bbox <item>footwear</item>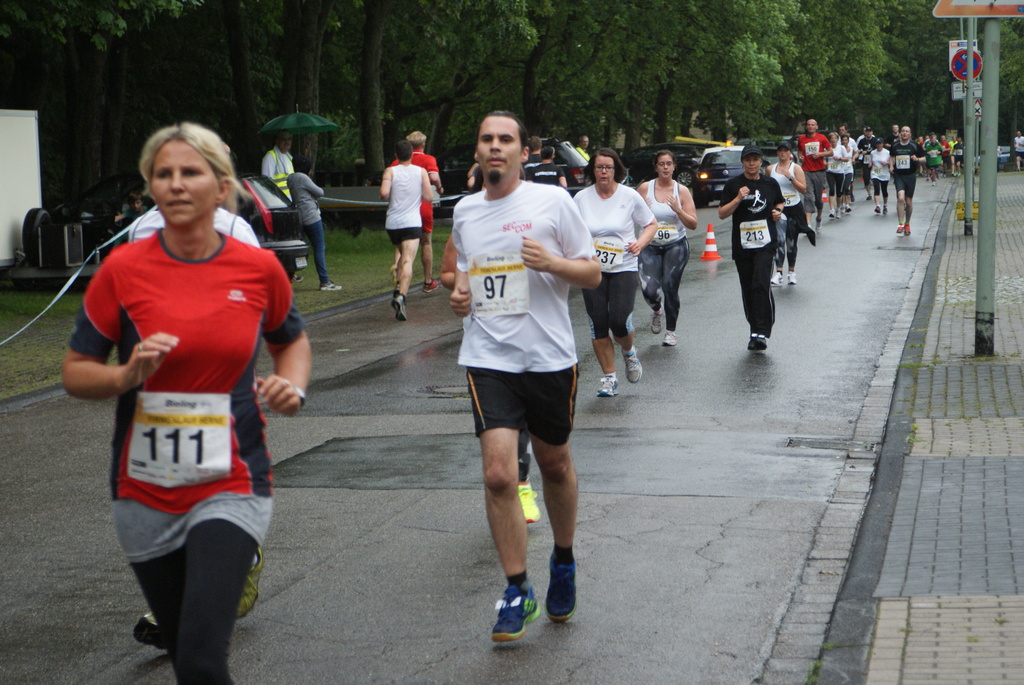
detection(844, 202, 853, 213)
